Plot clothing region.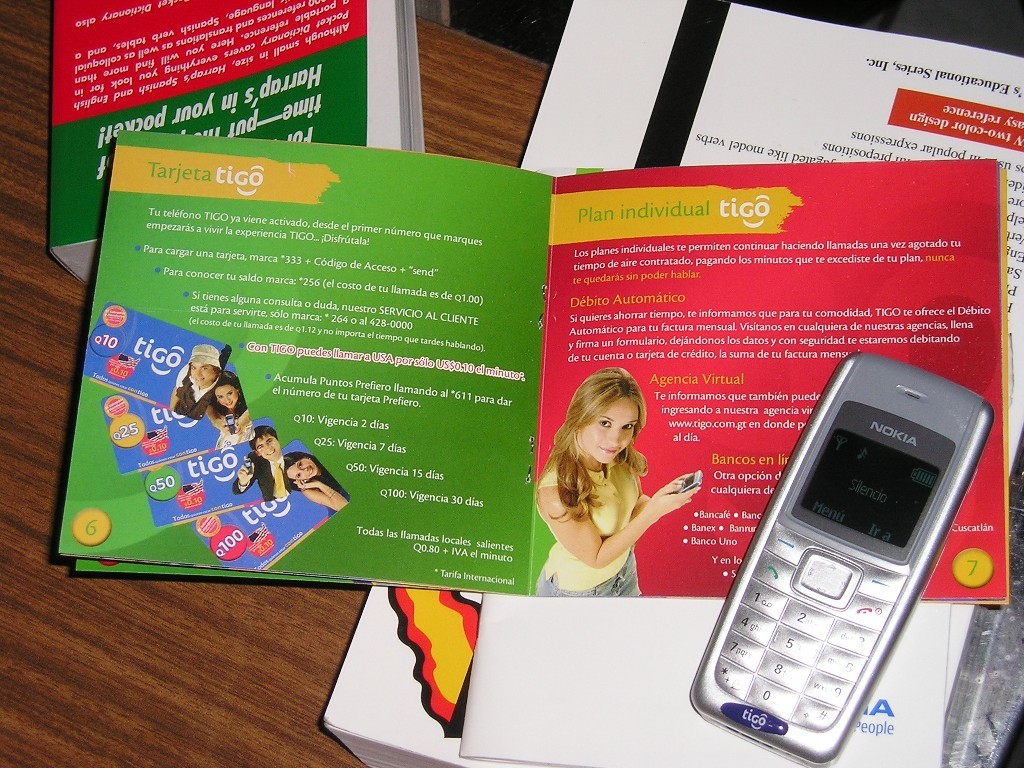
Plotted at [230,449,312,504].
